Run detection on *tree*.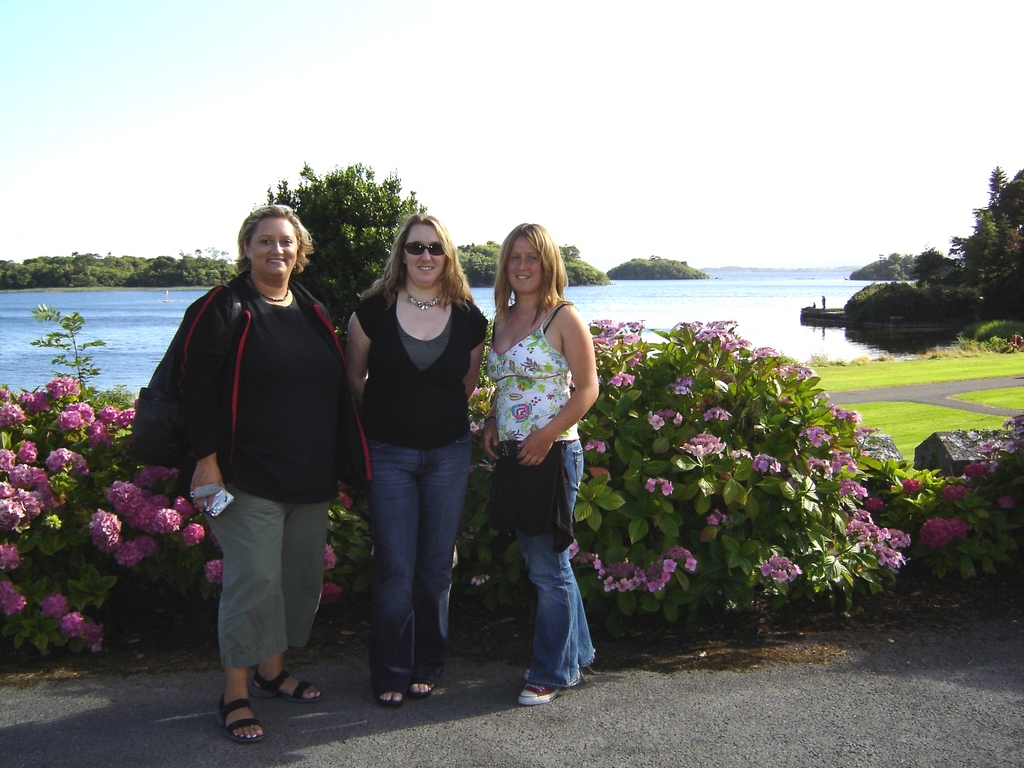
Result: (x1=454, y1=236, x2=504, y2=280).
